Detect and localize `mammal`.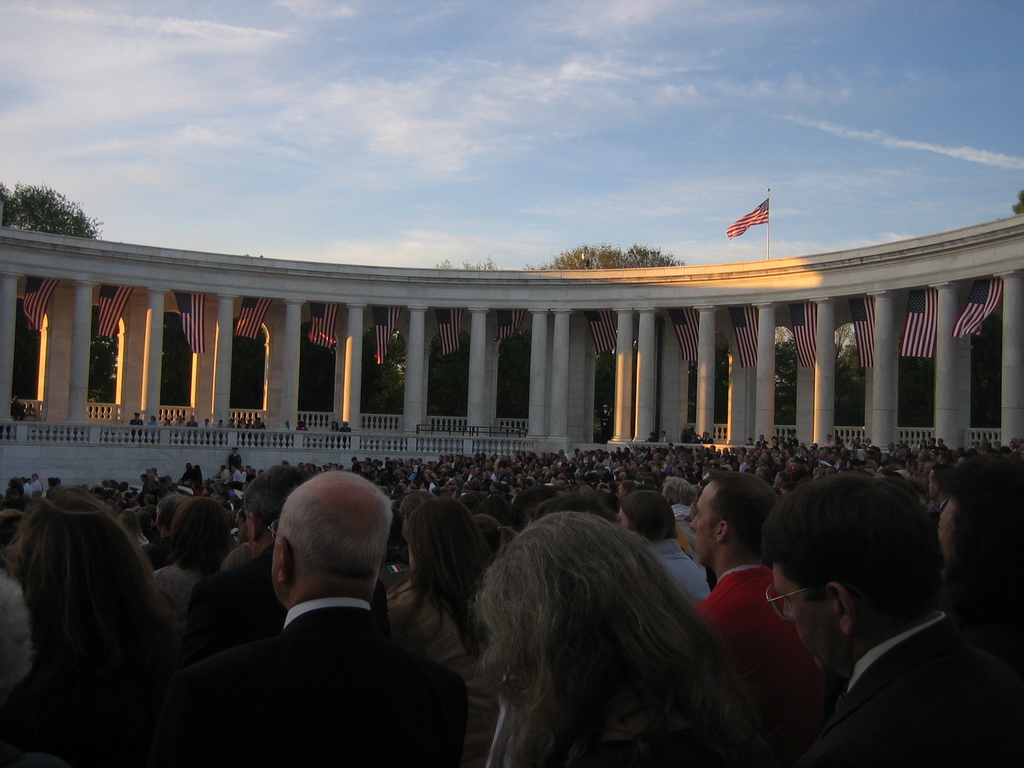
Localized at bbox=(329, 422, 337, 432).
